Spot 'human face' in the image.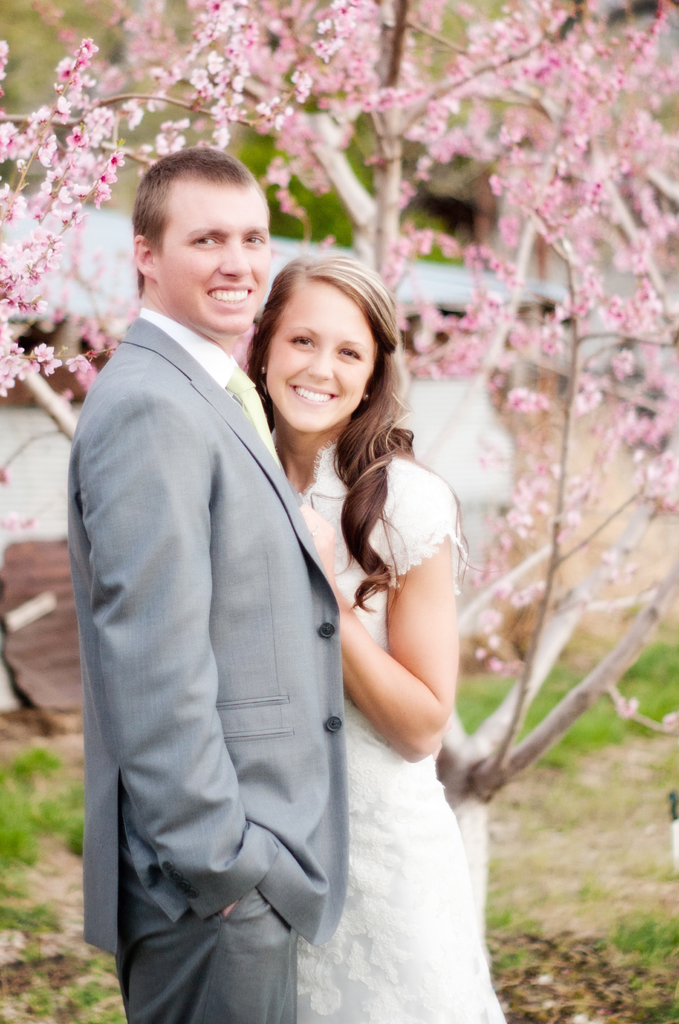
'human face' found at l=270, t=279, r=381, b=435.
